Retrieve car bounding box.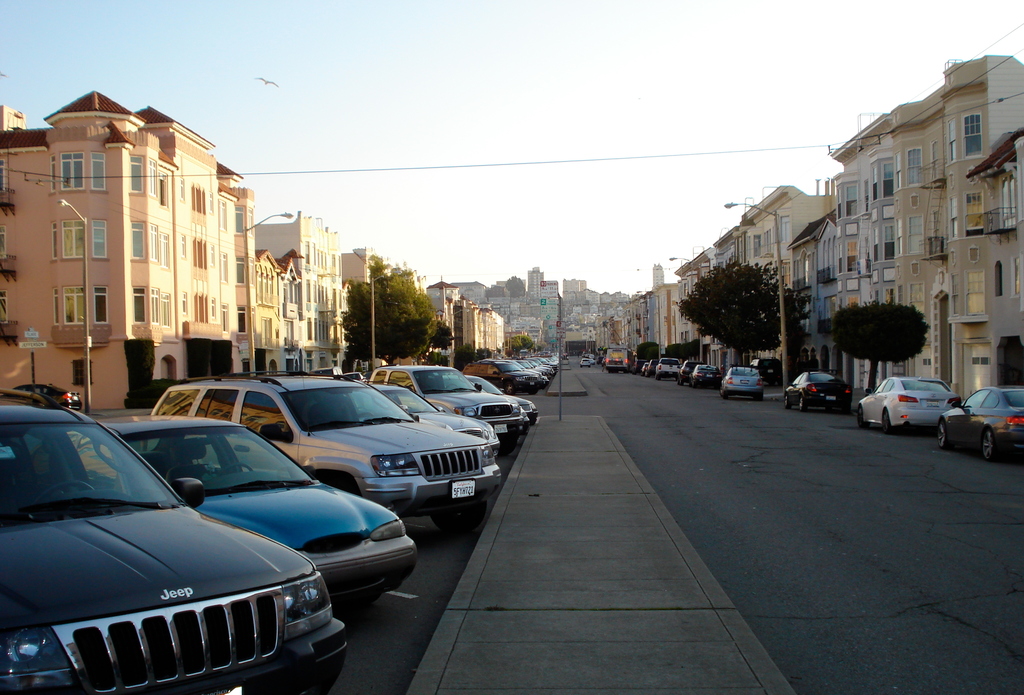
Bounding box: bbox=(148, 372, 508, 534).
